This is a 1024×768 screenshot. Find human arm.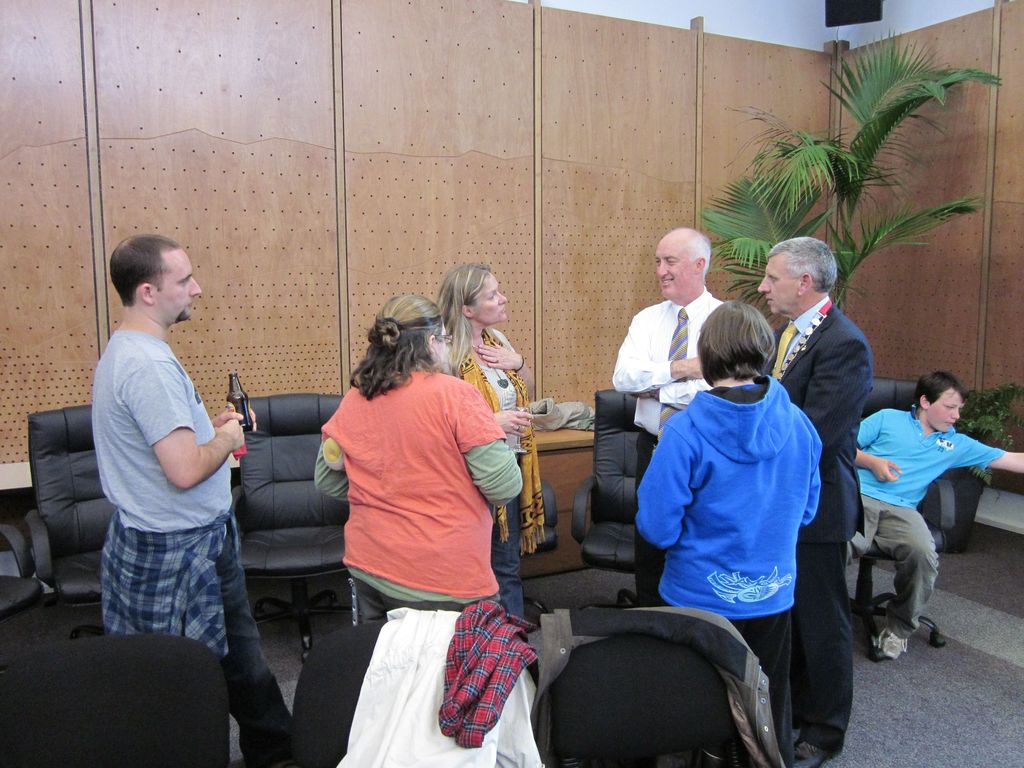
Bounding box: bbox=[312, 394, 349, 502].
